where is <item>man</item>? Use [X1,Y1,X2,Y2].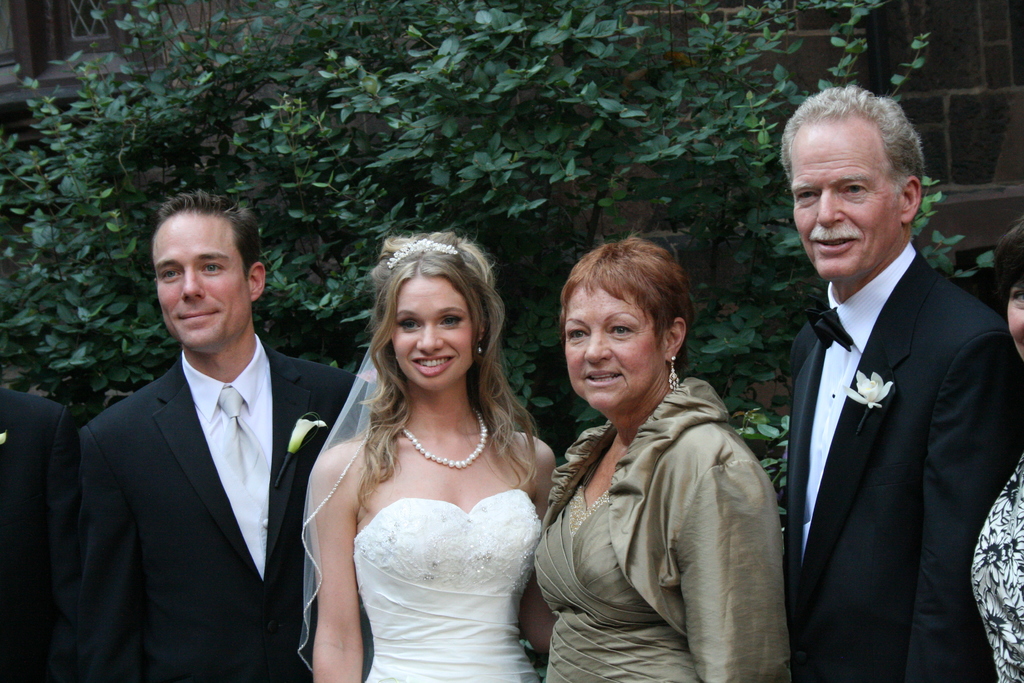
[785,83,1023,682].
